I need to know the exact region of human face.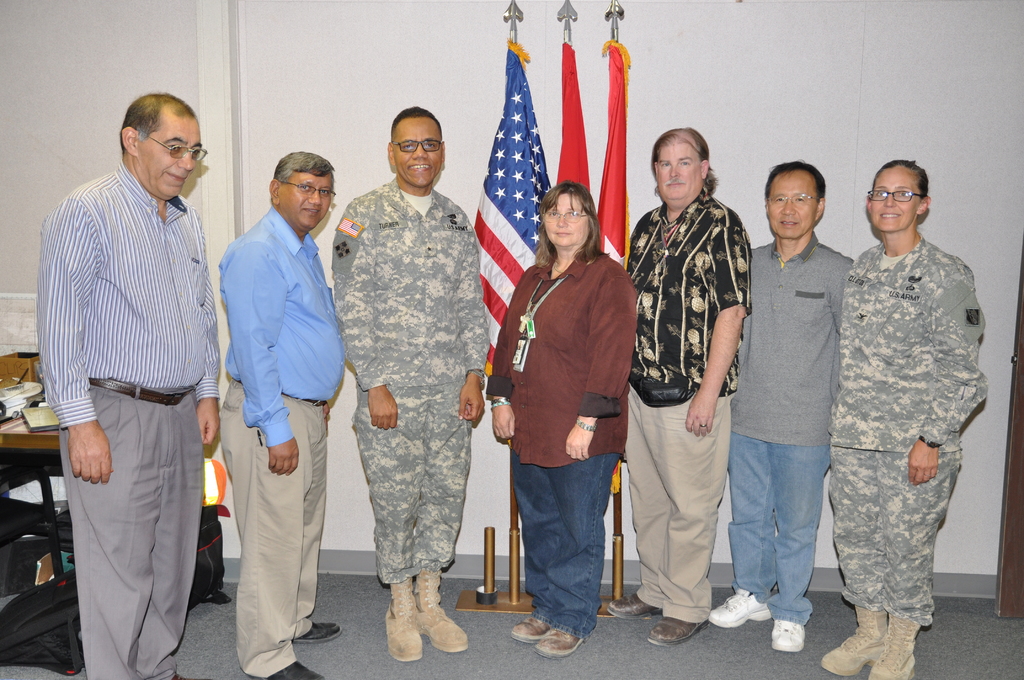
Region: rect(280, 169, 332, 227).
